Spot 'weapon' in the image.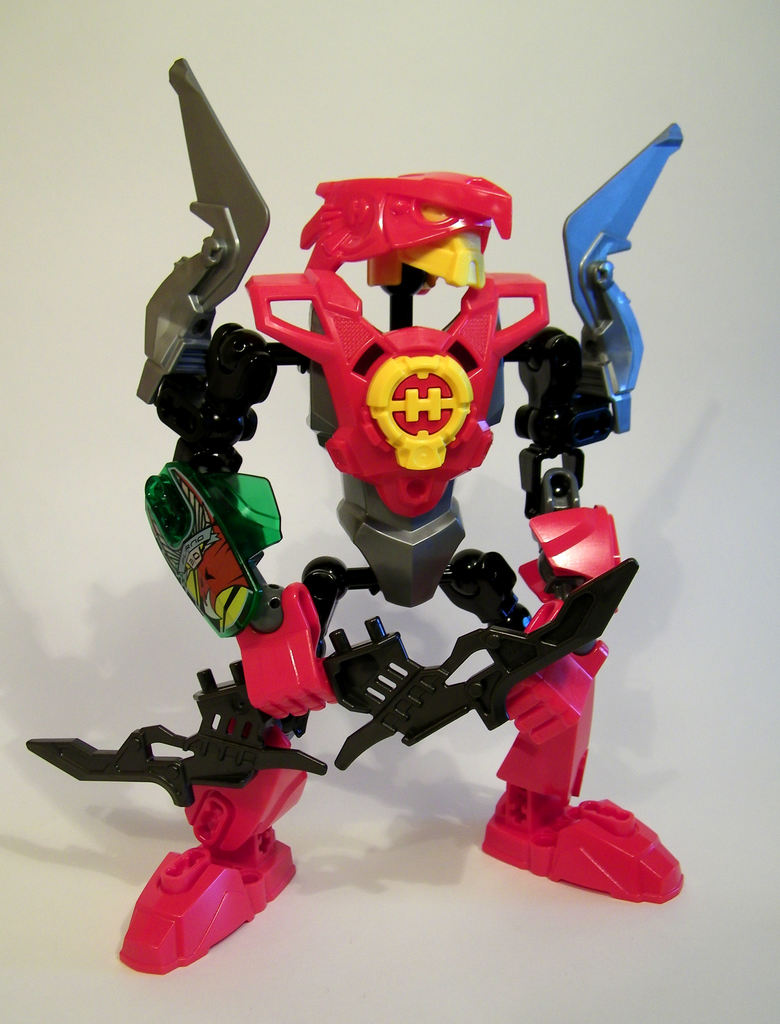
'weapon' found at box=[293, 559, 625, 772].
